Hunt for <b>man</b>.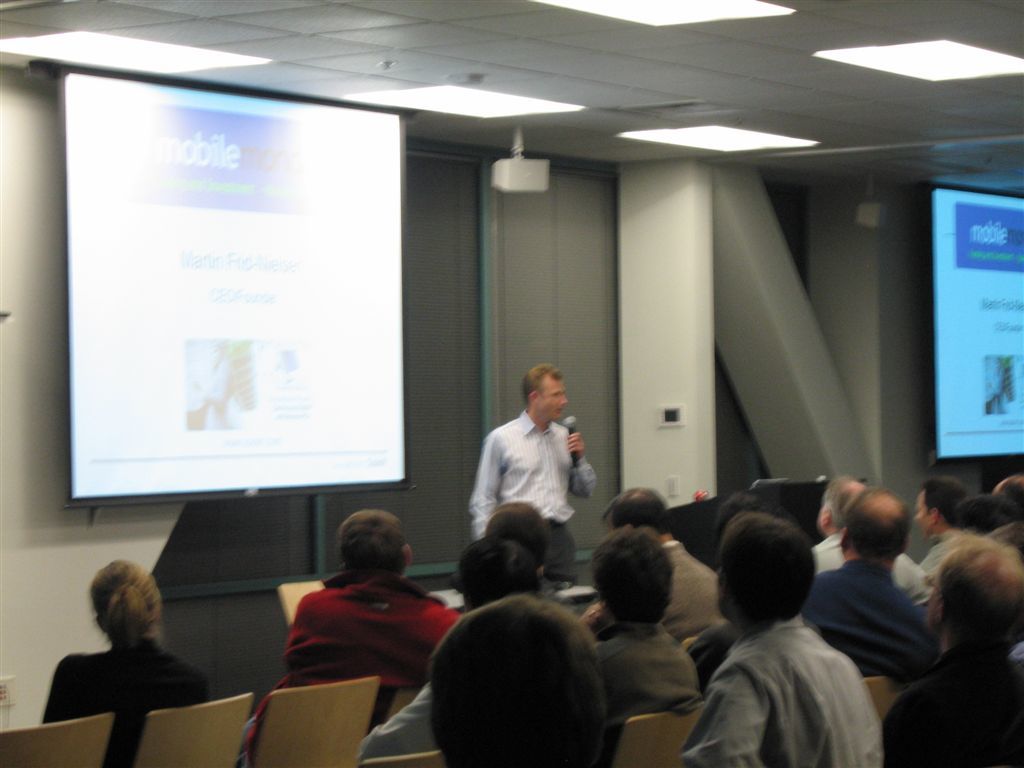
Hunted down at BBox(803, 492, 936, 678).
